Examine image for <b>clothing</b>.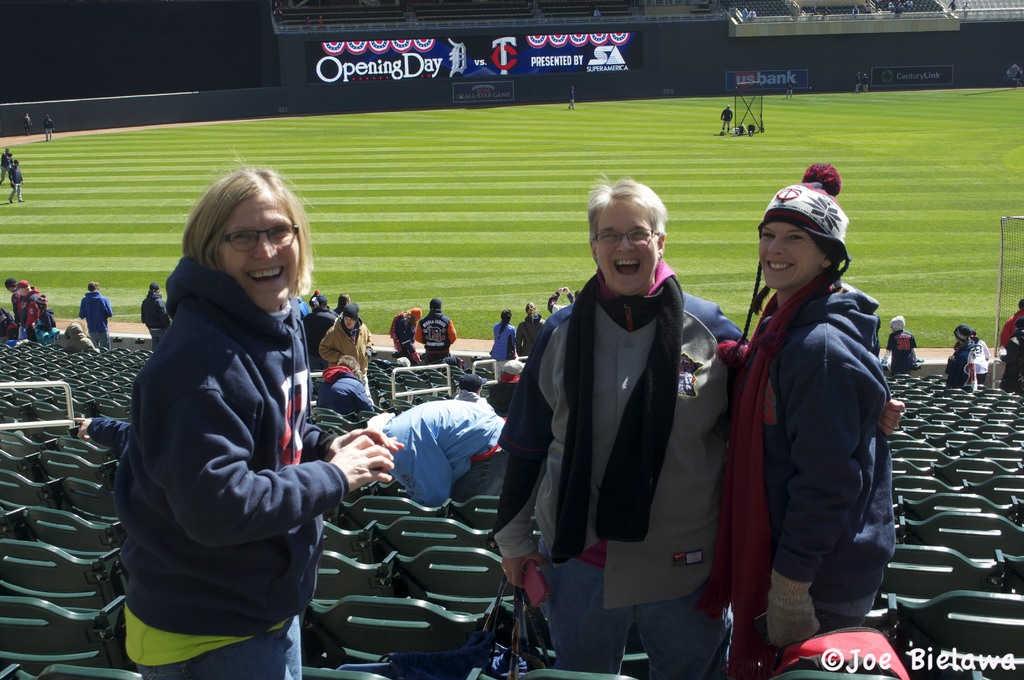
Examination result: select_region(489, 320, 519, 363).
